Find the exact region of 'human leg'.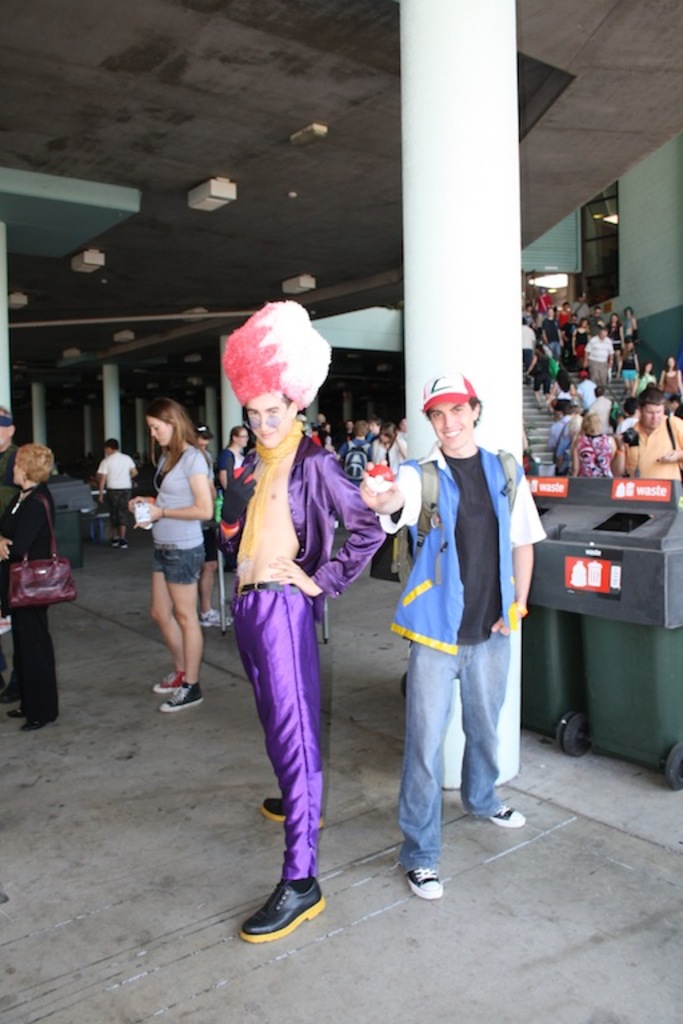
Exact region: region(240, 600, 337, 943).
